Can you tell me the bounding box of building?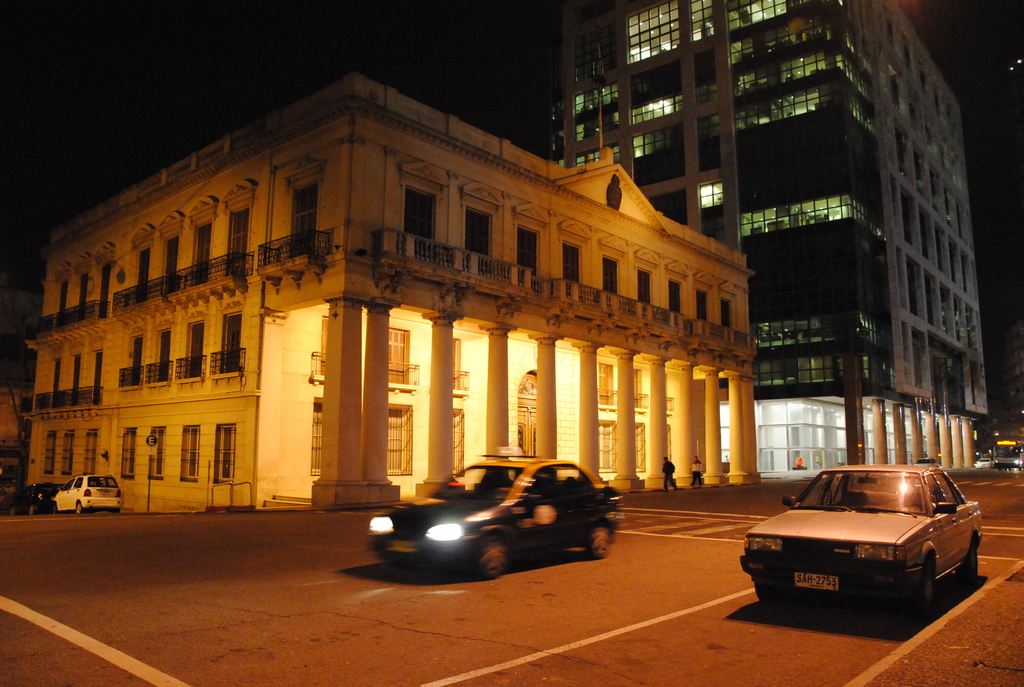
40, 64, 762, 517.
